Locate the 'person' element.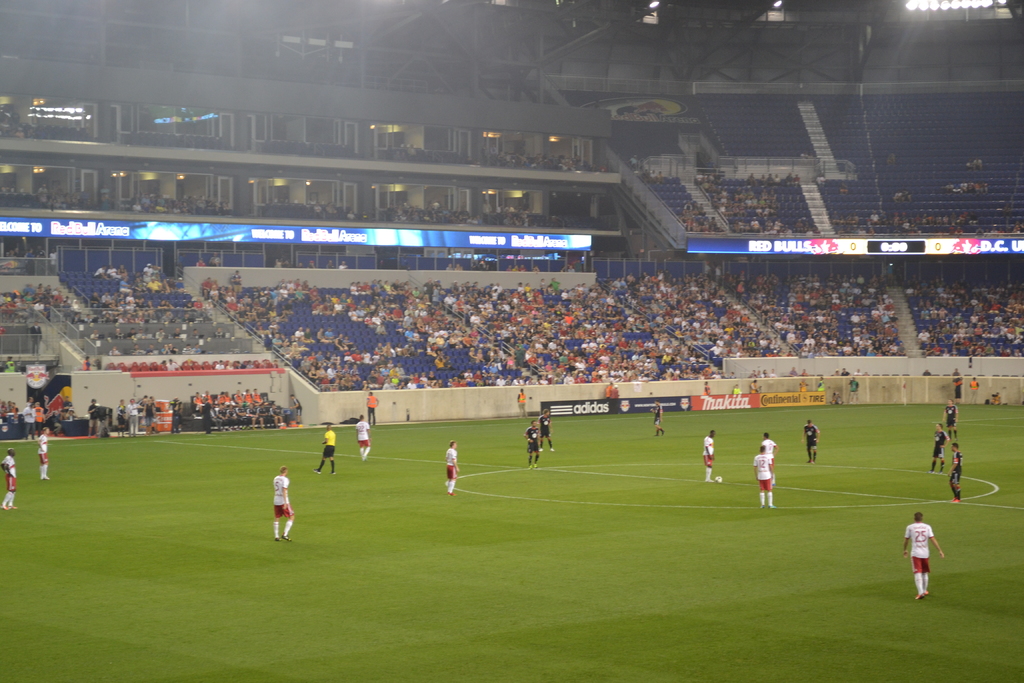
Element bbox: BBox(264, 468, 305, 553).
